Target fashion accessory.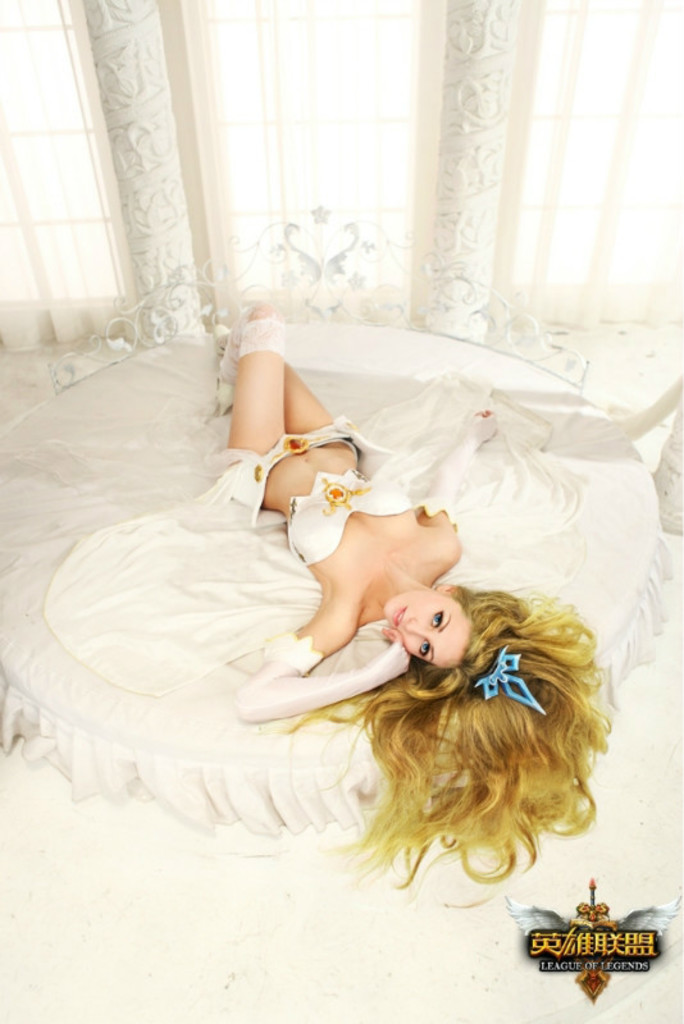
Target region: bbox=(209, 314, 287, 417).
